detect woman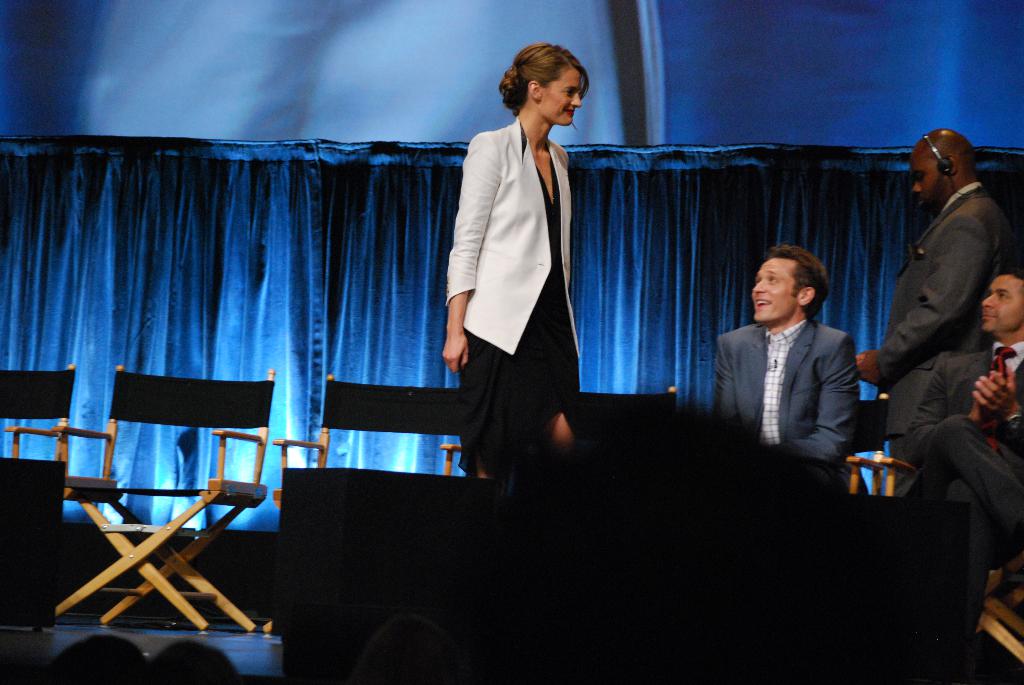
<region>444, 48, 593, 497</region>
